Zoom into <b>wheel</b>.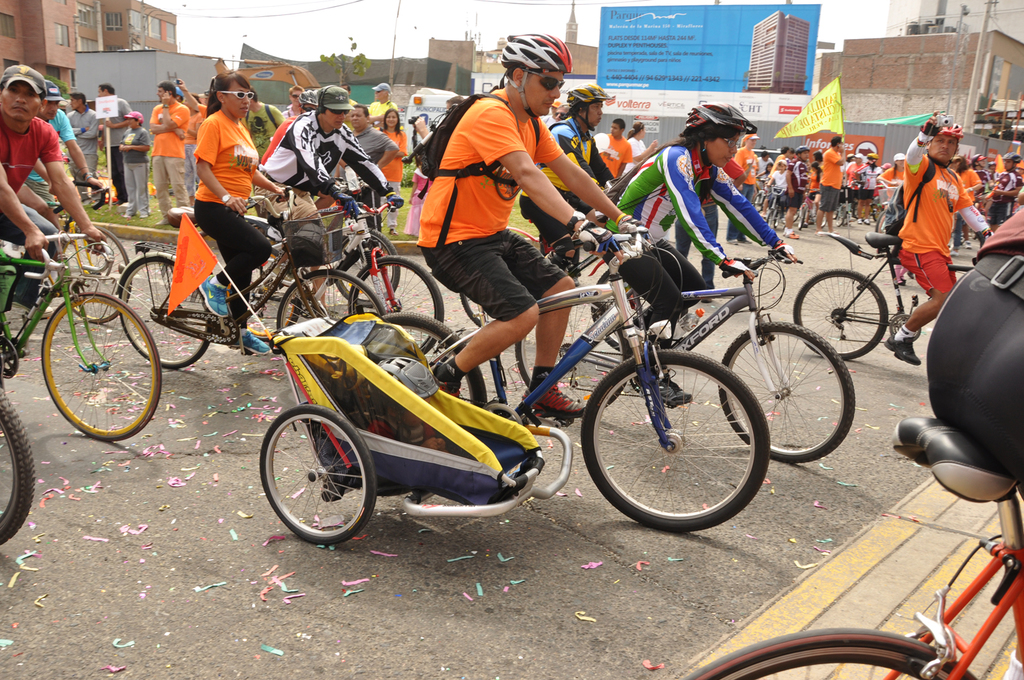
Zoom target: crop(0, 330, 19, 382).
